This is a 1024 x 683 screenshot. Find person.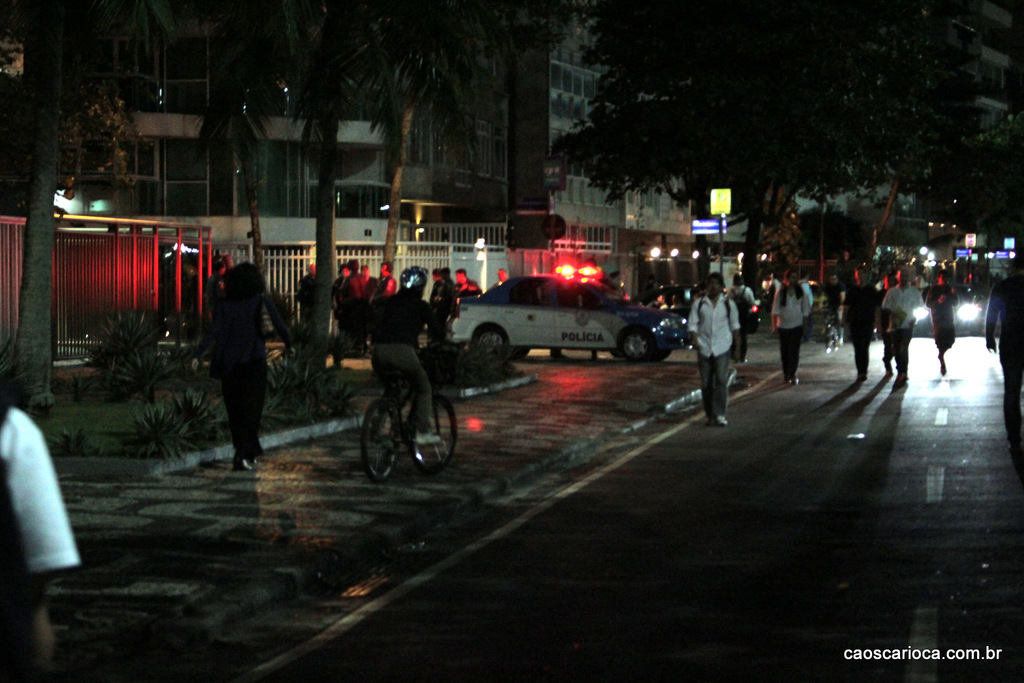
Bounding box: Rect(210, 246, 243, 309).
